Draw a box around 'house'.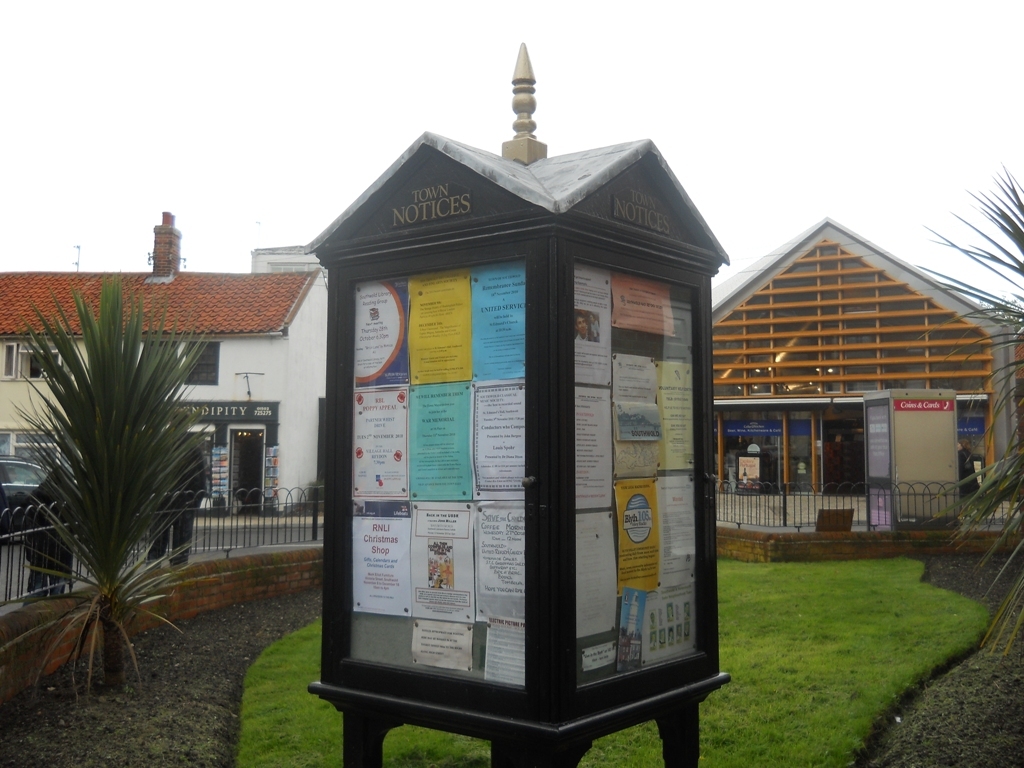
locate(708, 213, 1023, 539).
